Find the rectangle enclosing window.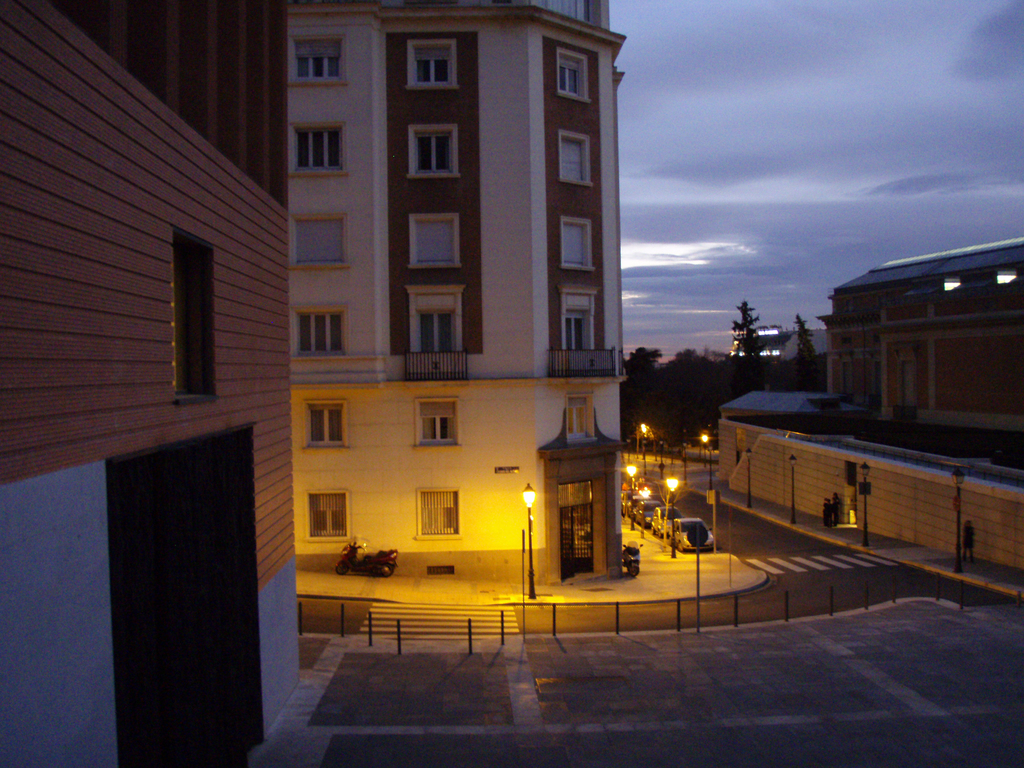
l=297, t=40, r=350, b=81.
